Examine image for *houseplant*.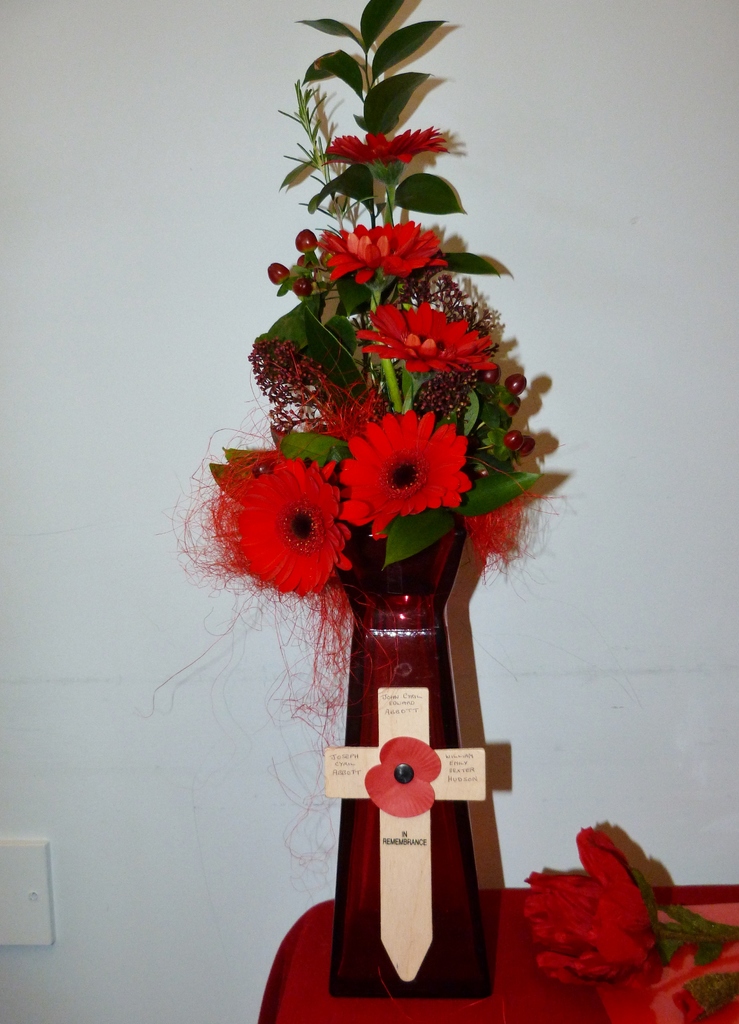
Examination result: <region>189, 0, 577, 984</region>.
